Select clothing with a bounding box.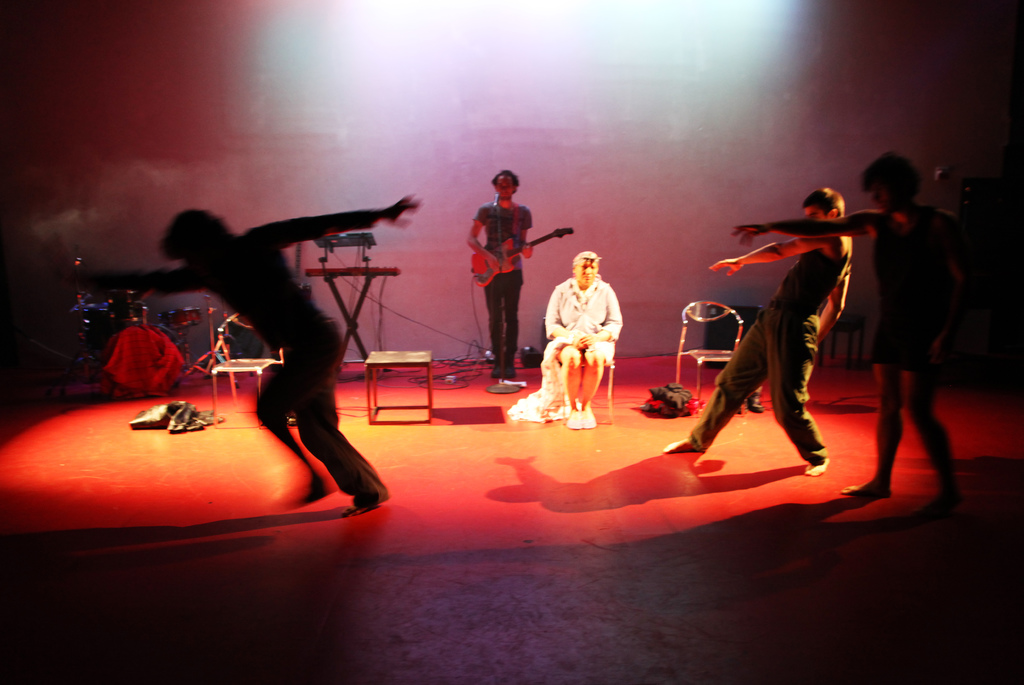
<region>870, 206, 954, 375</region>.
